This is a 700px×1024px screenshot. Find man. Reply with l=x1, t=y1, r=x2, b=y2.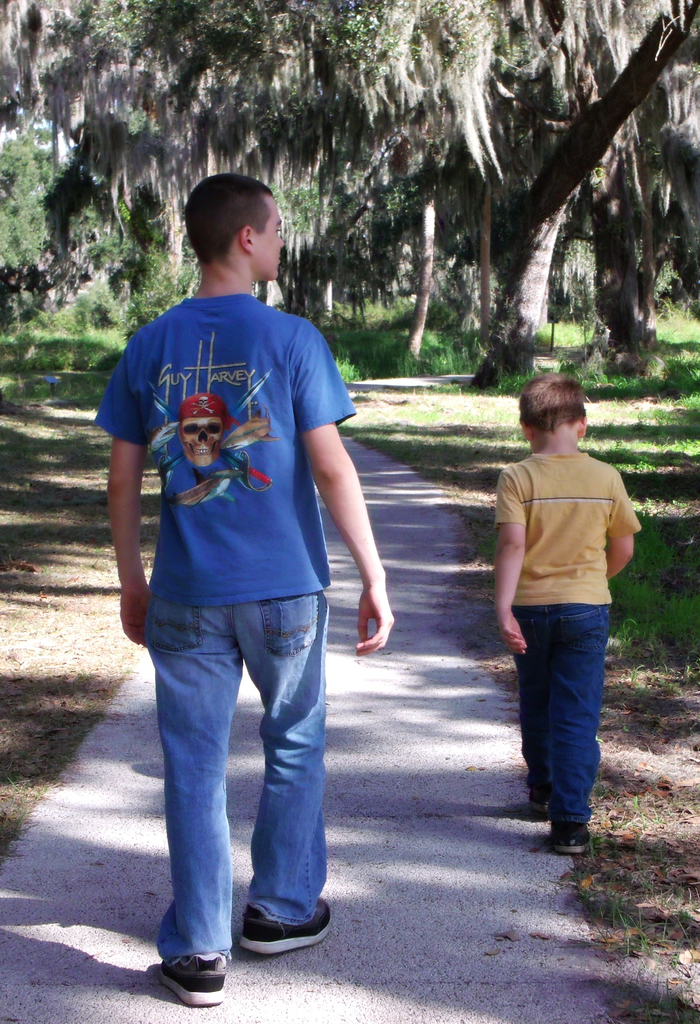
l=93, t=170, r=388, b=966.
